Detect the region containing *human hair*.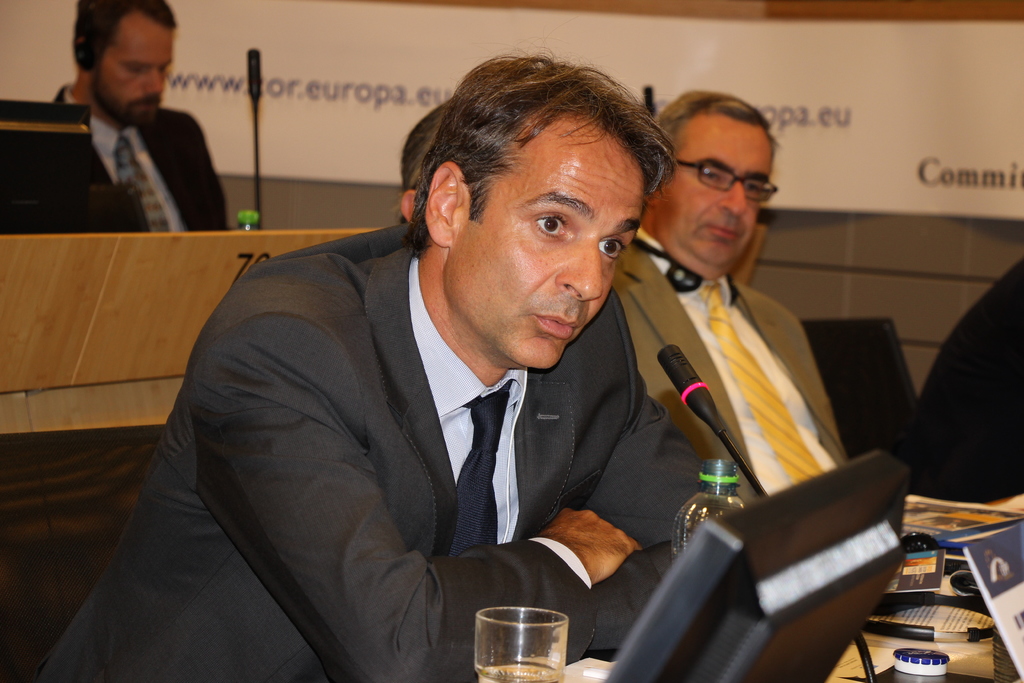
67, 10, 163, 61.
